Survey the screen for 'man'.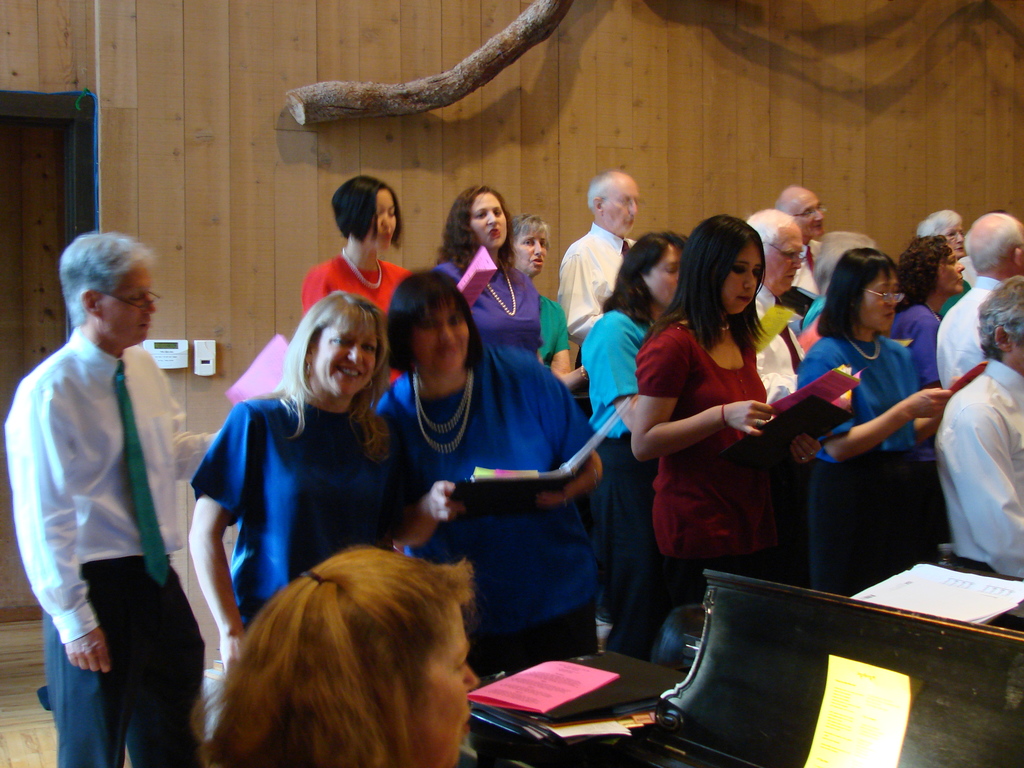
Survey found: <bbox>556, 171, 641, 426</bbox>.
